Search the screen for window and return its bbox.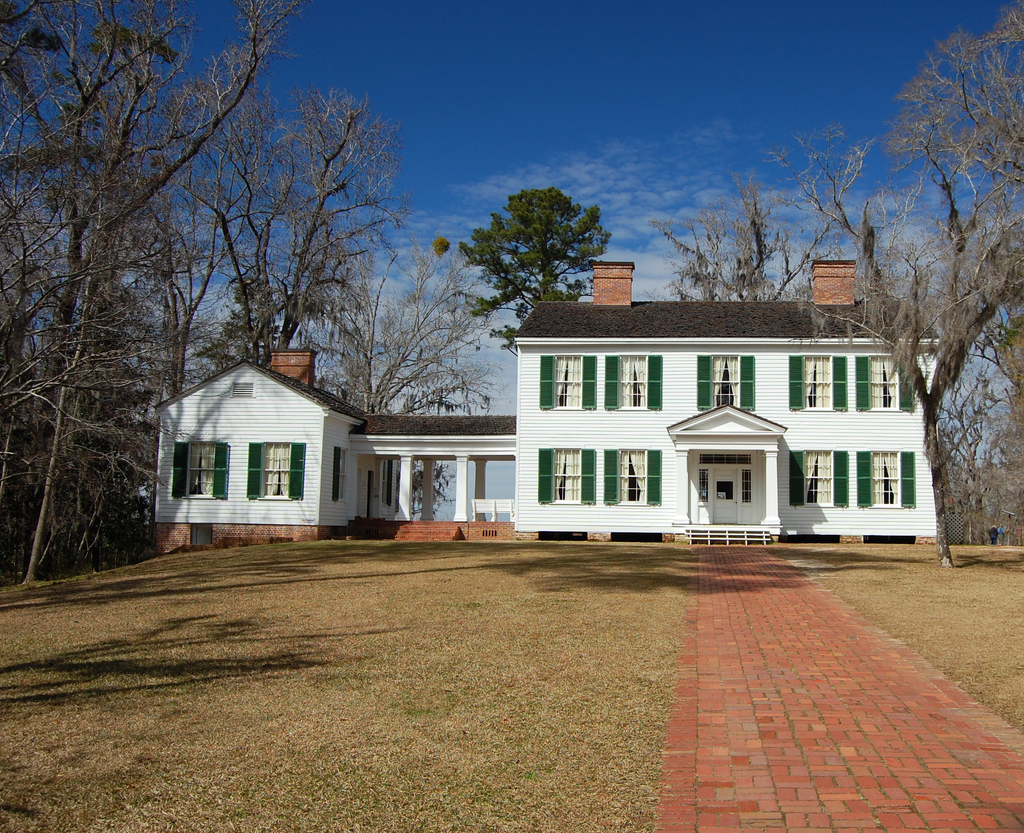
Found: 783/353/847/410.
